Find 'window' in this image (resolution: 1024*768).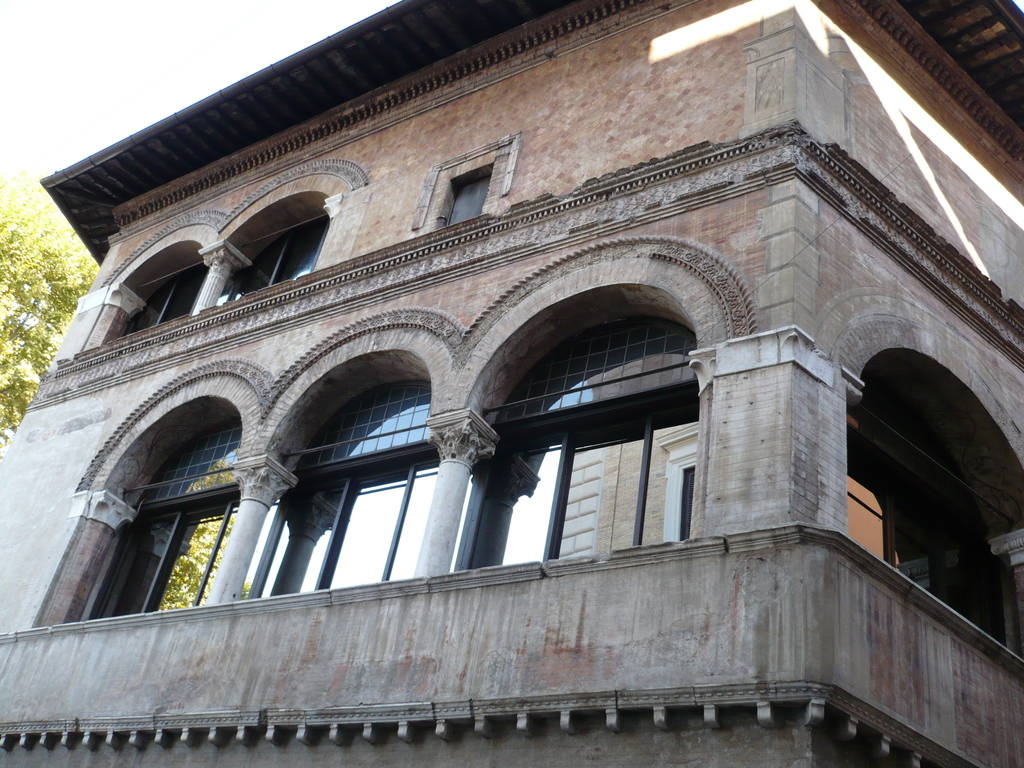
x1=211, y1=327, x2=464, y2=606.
